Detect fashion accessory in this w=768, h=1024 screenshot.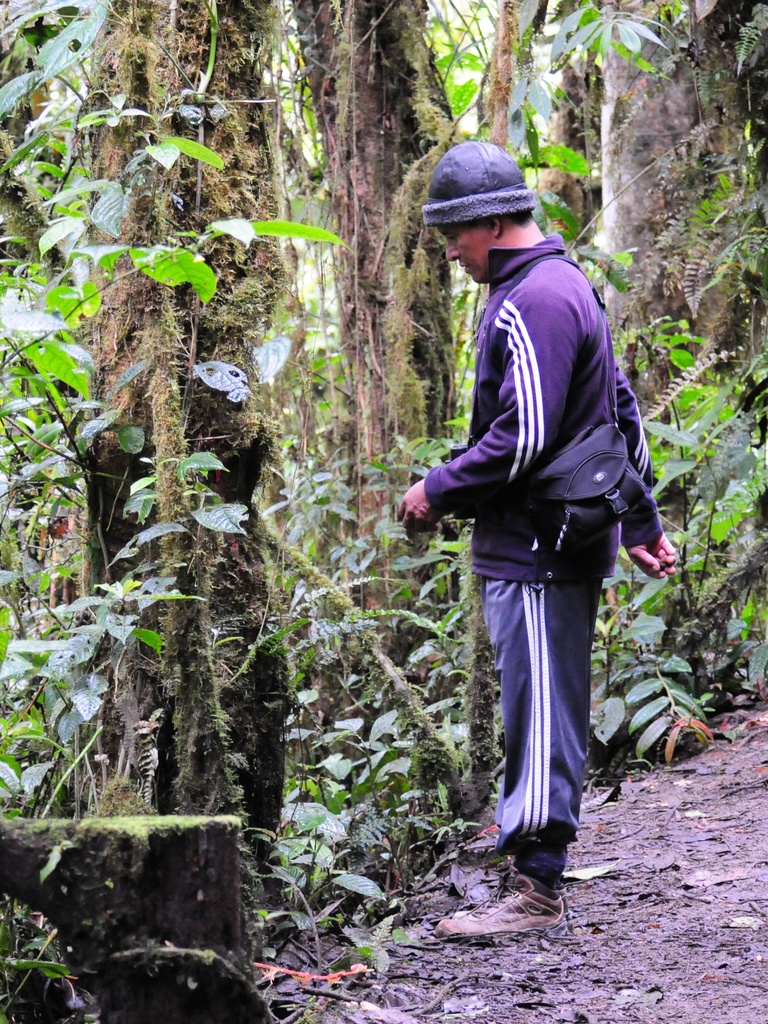
Detection: [x1=477, y1=258, x2=654, y2=554].
